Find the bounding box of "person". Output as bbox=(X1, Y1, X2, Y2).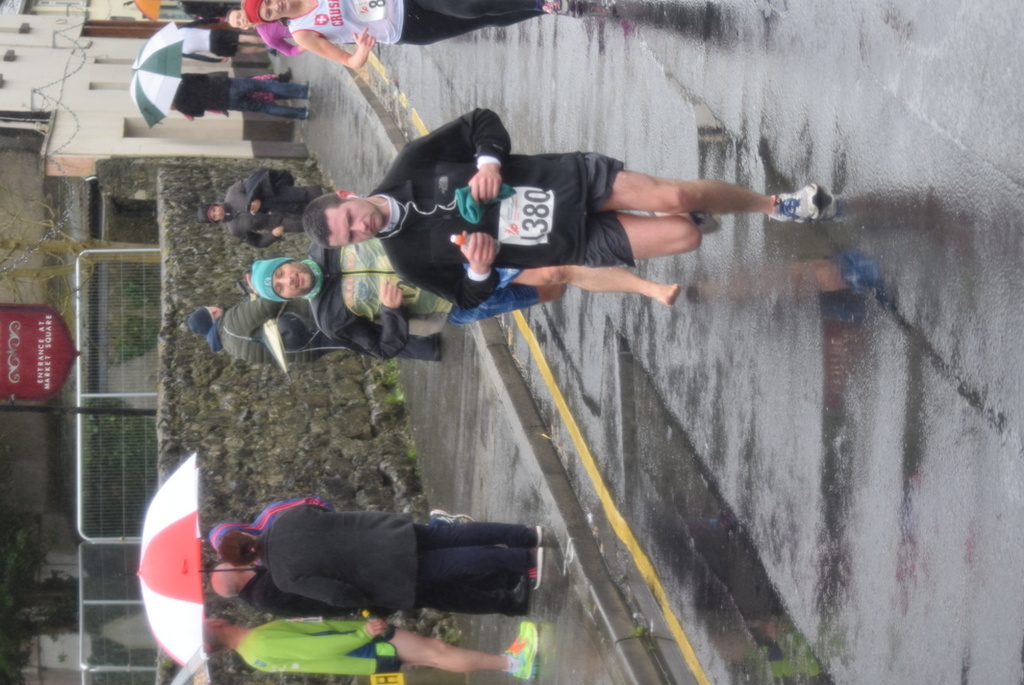
bbox=(300, 107, 837, 315).
